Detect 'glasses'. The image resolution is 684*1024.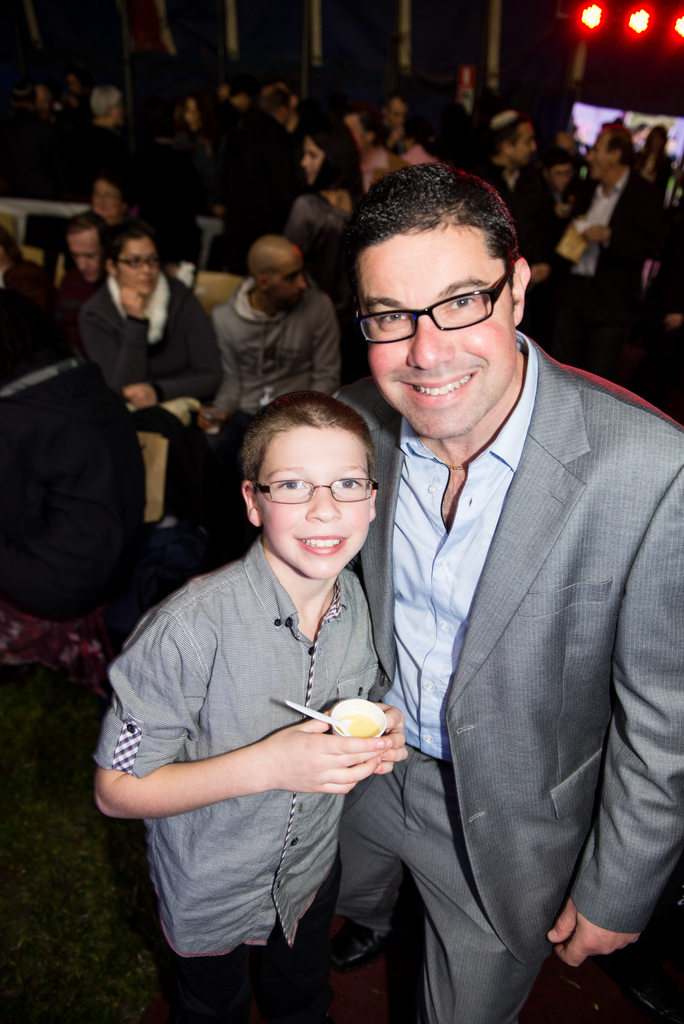
locate(253, 473, 380, 506).
